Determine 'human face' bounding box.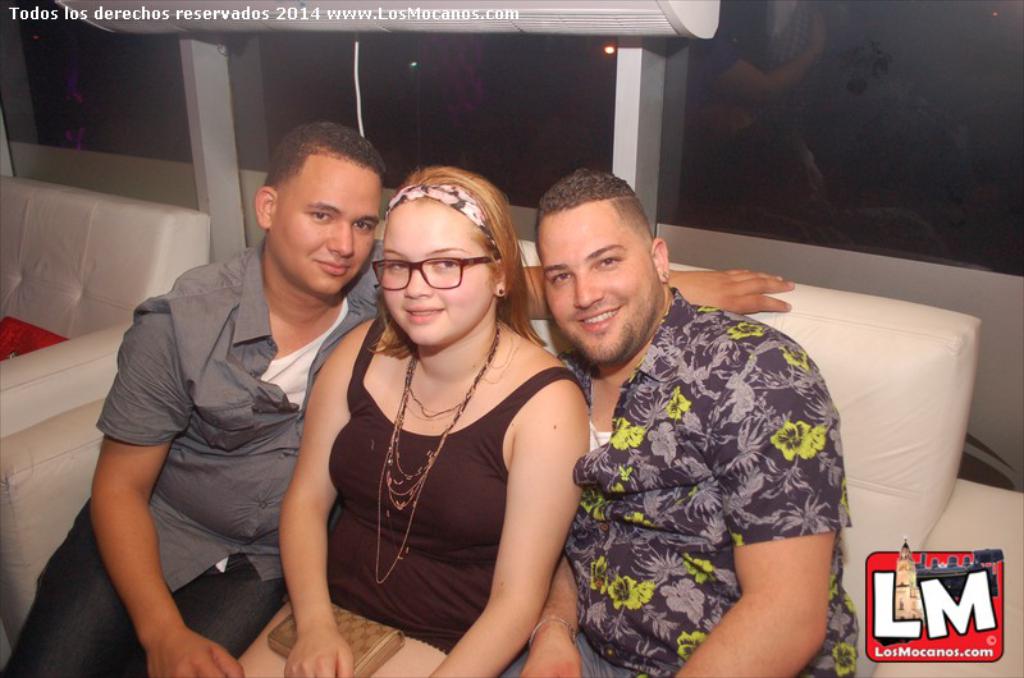
Determined: pyautogui.locateOnScreen(539, 201, 655, 359).
